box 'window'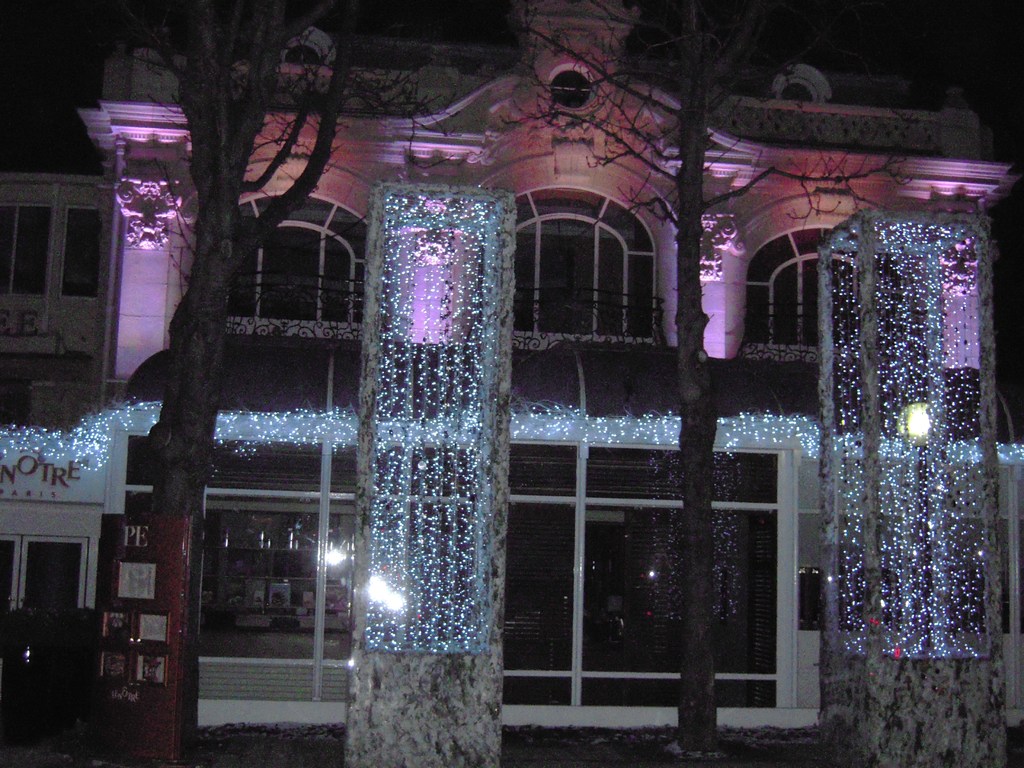
box=[519, 186, 667, 346]
